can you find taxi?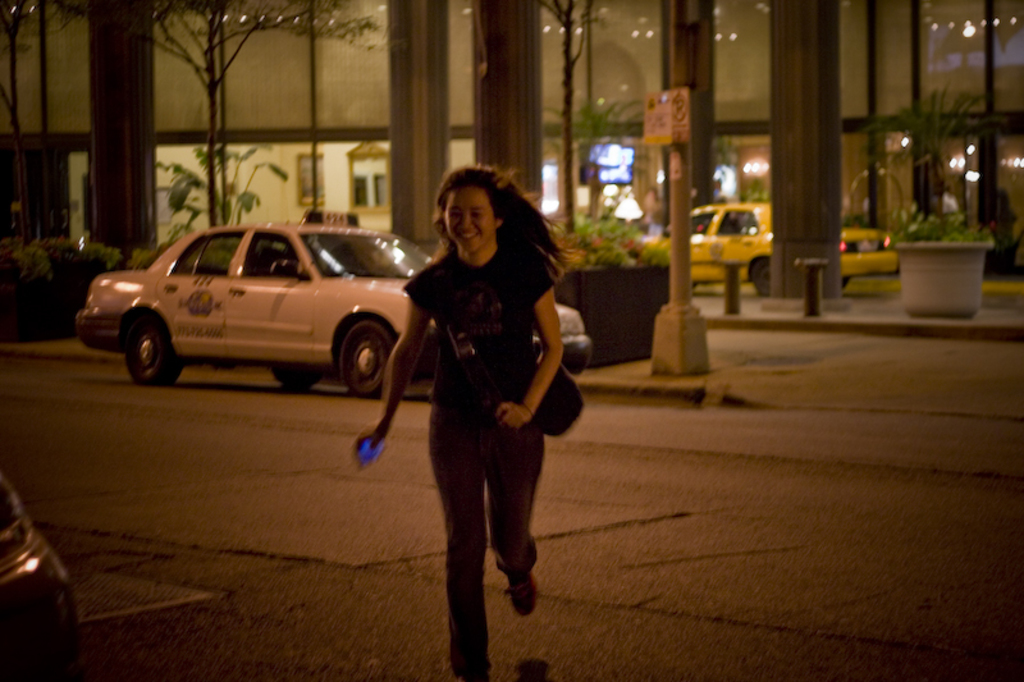
Yes, bounding box: box=[84, 198, 444, 397].
